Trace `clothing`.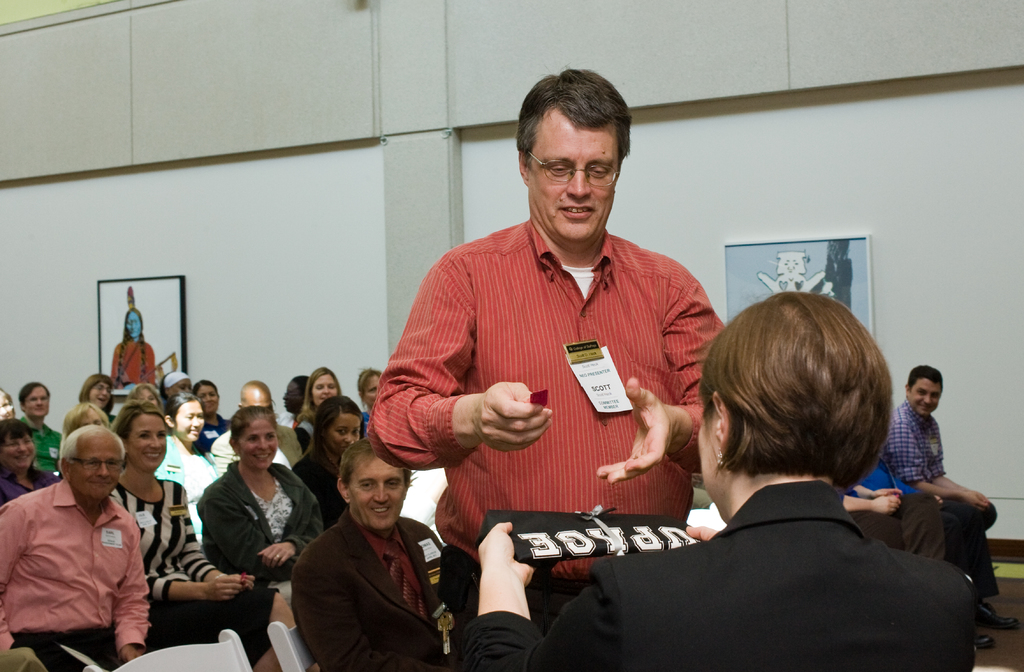
Traced to select_region(297, 509, 444, 671).
